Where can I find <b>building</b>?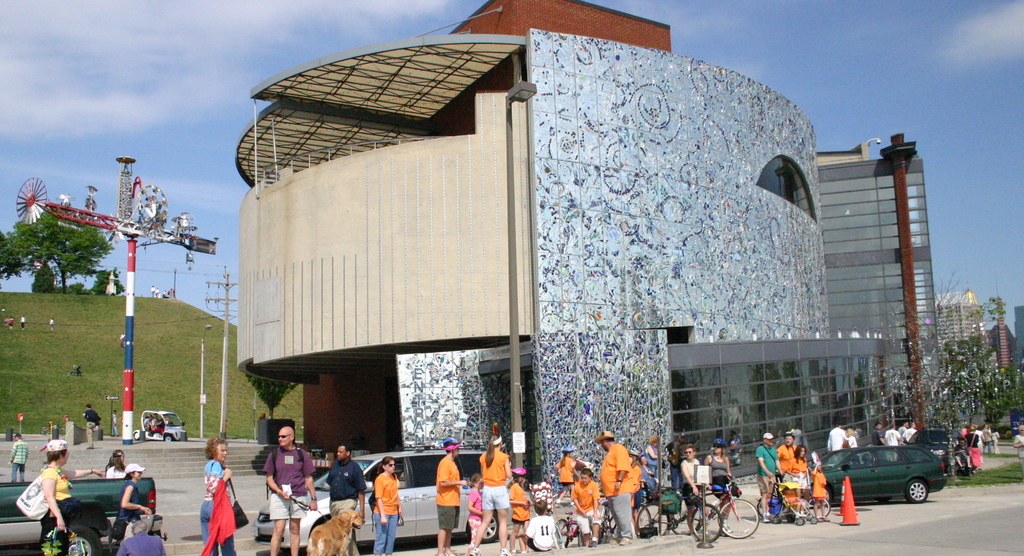
You can find it at {"x1": 984, "y1": 278, "x2": 1013, "y2": 375}.
